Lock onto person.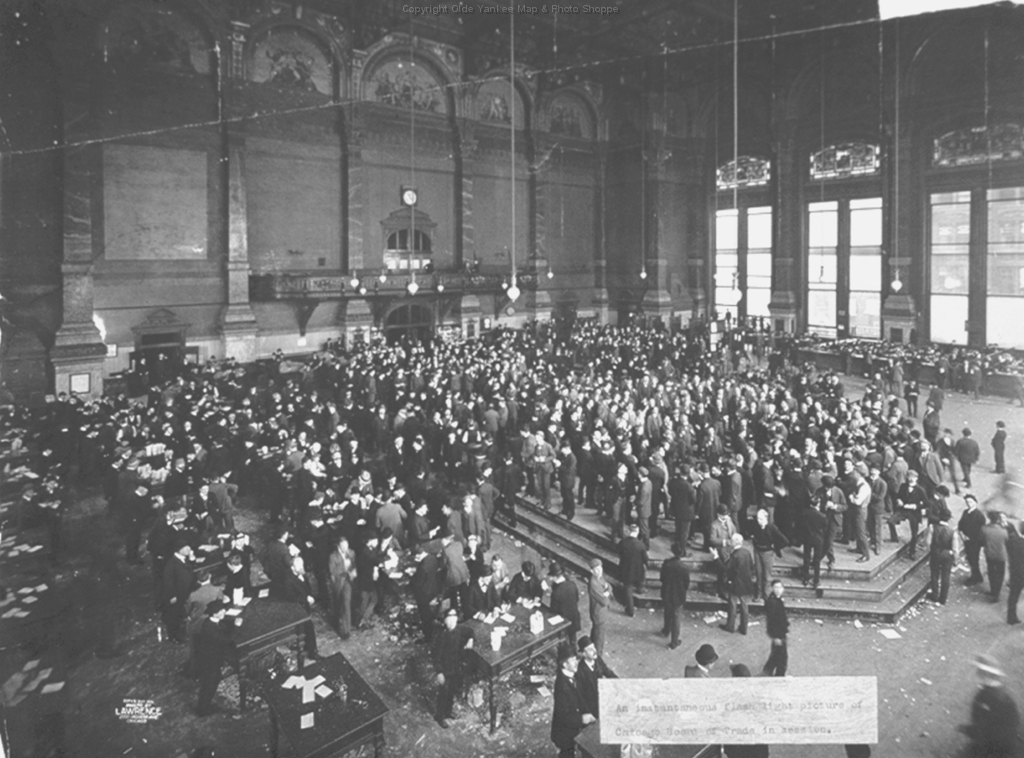
Locked: x1=1004 y1=518 x2=1023 y2=621.
